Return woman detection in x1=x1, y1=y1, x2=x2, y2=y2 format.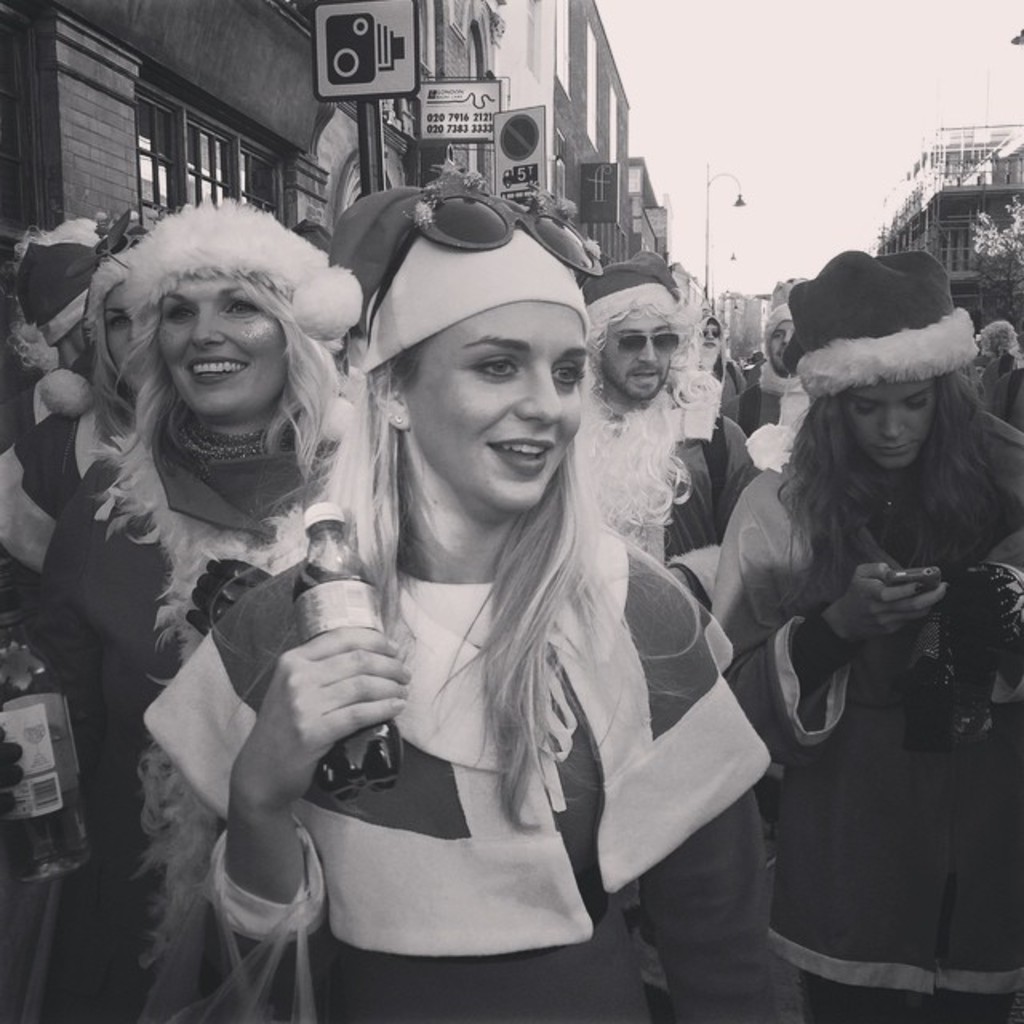
x1=718, y1=246, x2=1022, y2=1022.
